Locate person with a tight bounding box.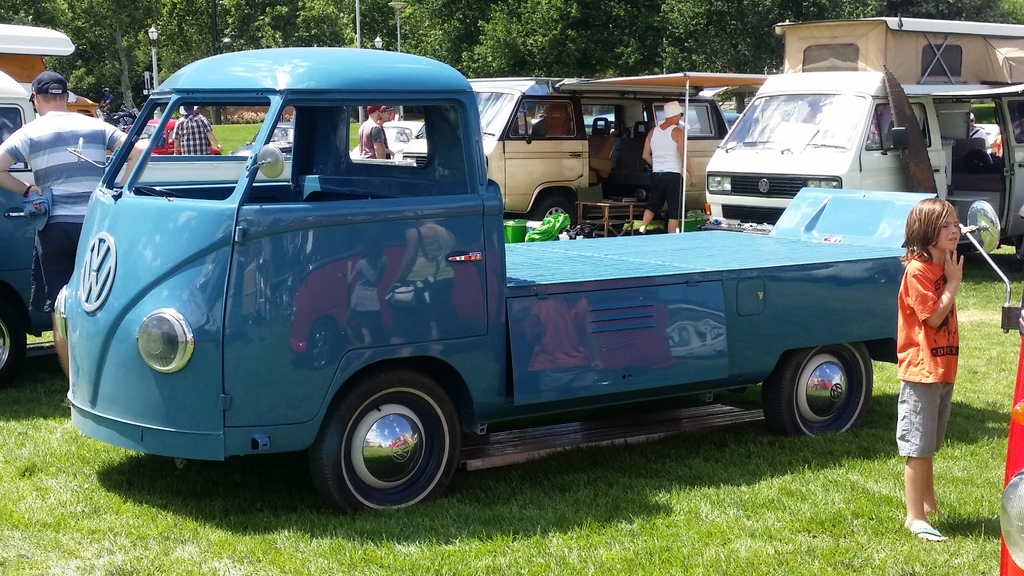
x1=899, y1=166, x2=977, y2=542.
